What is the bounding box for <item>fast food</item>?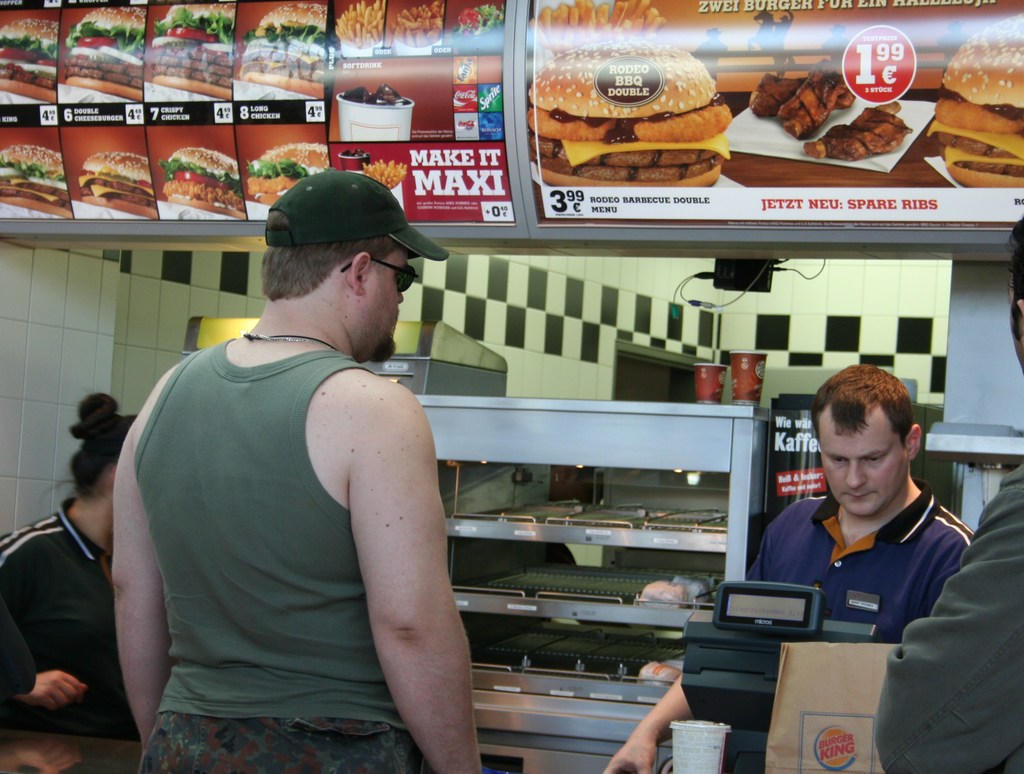
box=[518, 29, 734, 193].
